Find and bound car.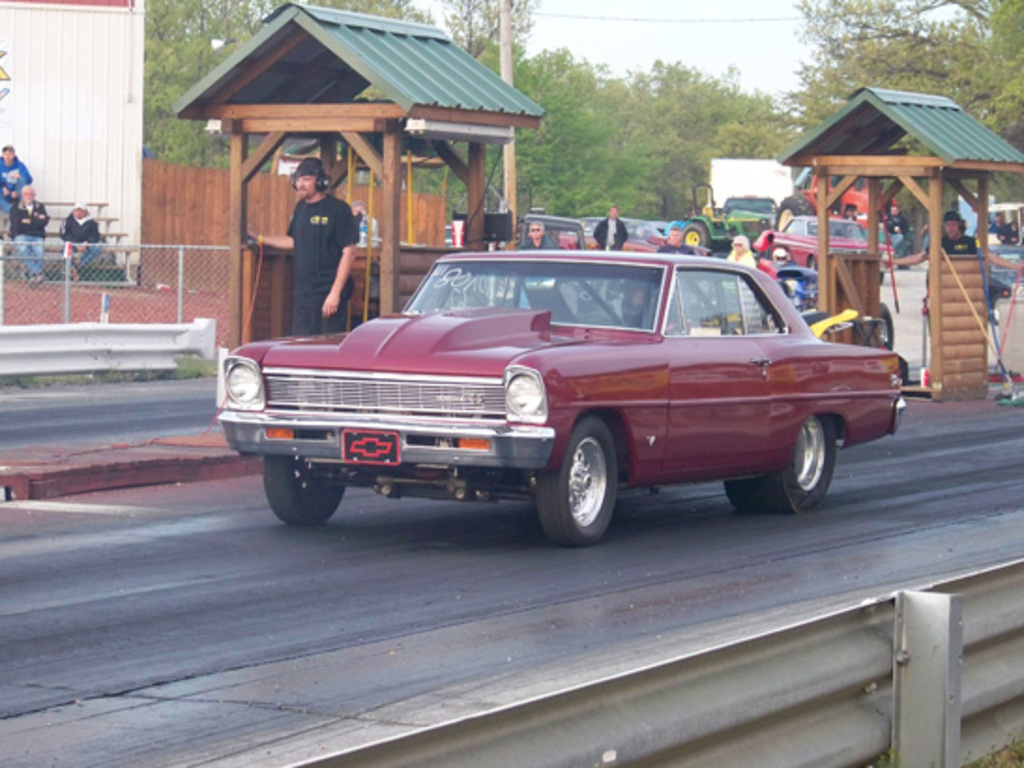
Bound: 756,215,889,272.
